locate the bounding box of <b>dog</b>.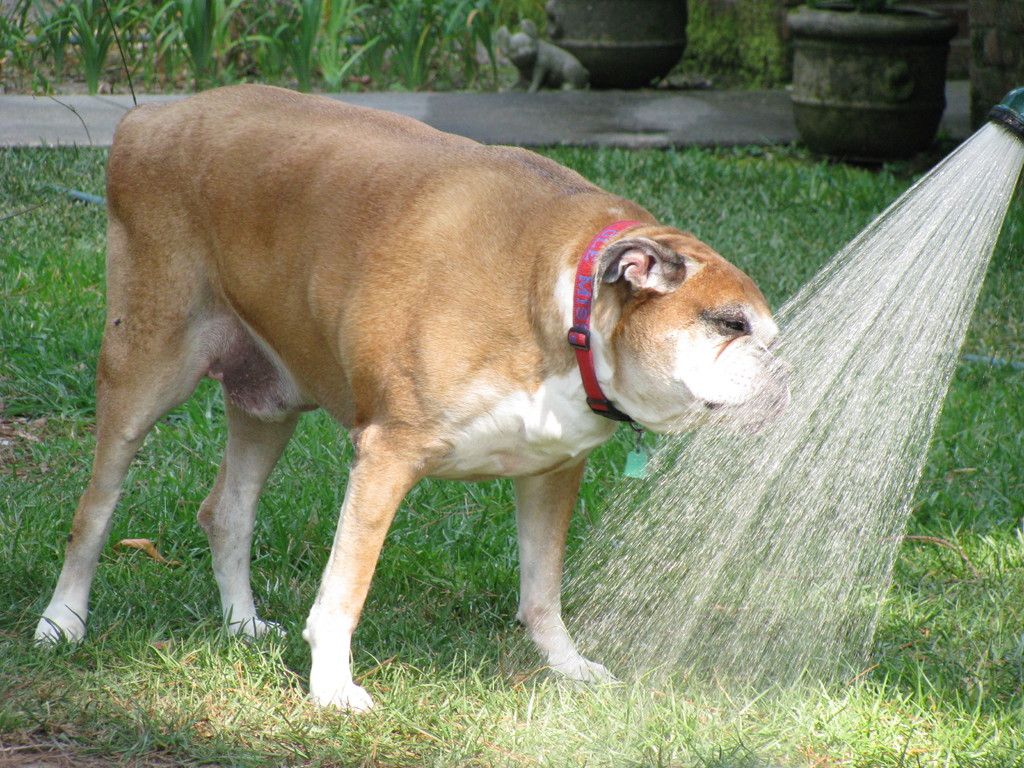
Bounding box: 28/79/795/721.
